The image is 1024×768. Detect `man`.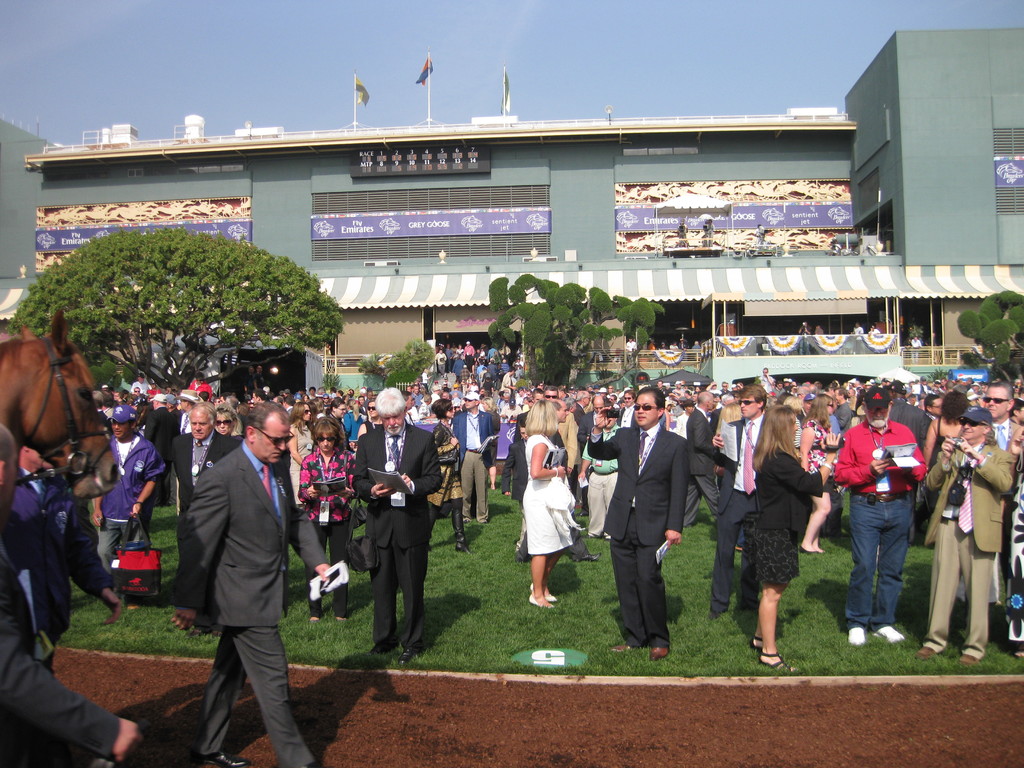
Detection: bbox=(977, 381, 1018, 445).
